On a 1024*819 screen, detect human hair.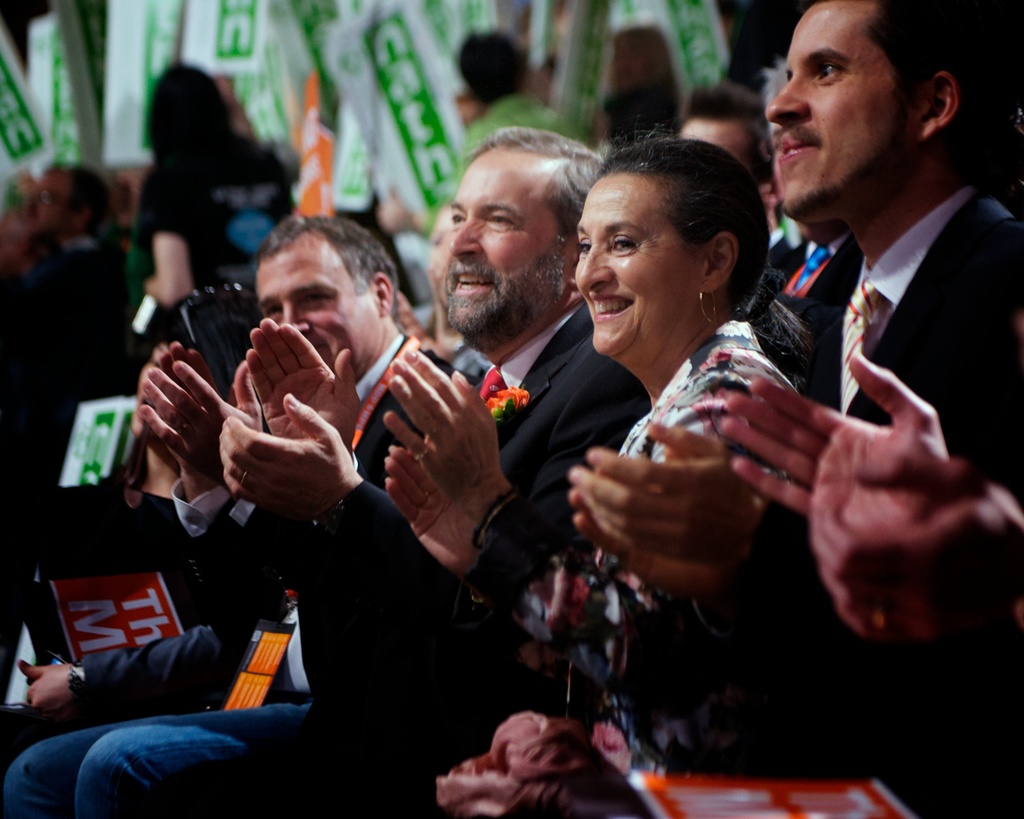
locate(47, 159, 115, 236).
